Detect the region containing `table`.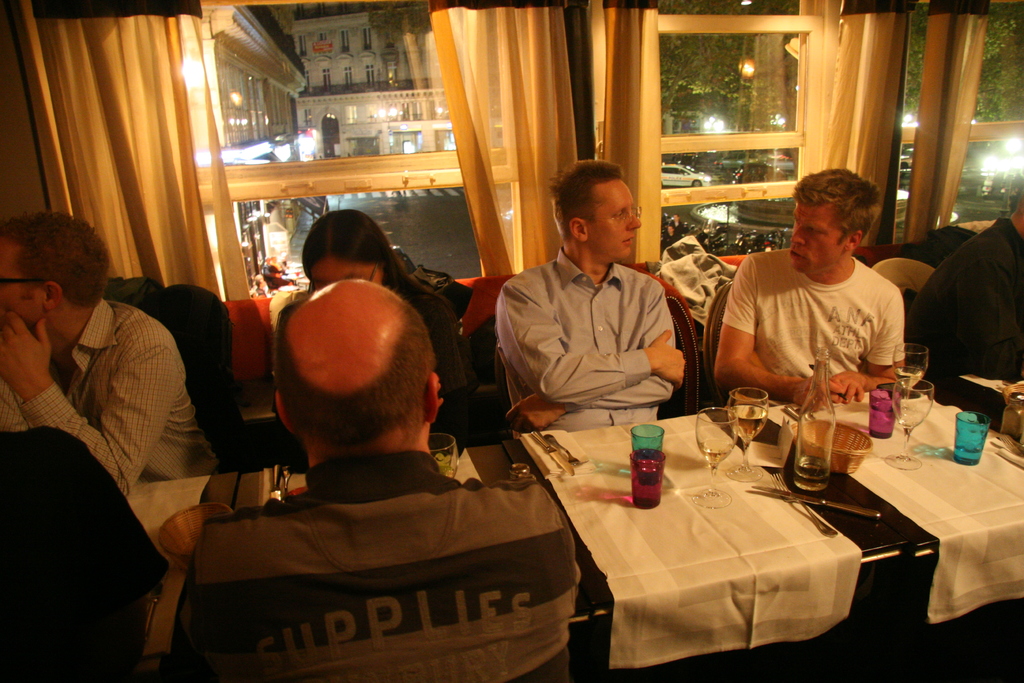
locate(132, 389, 1023, 678).
